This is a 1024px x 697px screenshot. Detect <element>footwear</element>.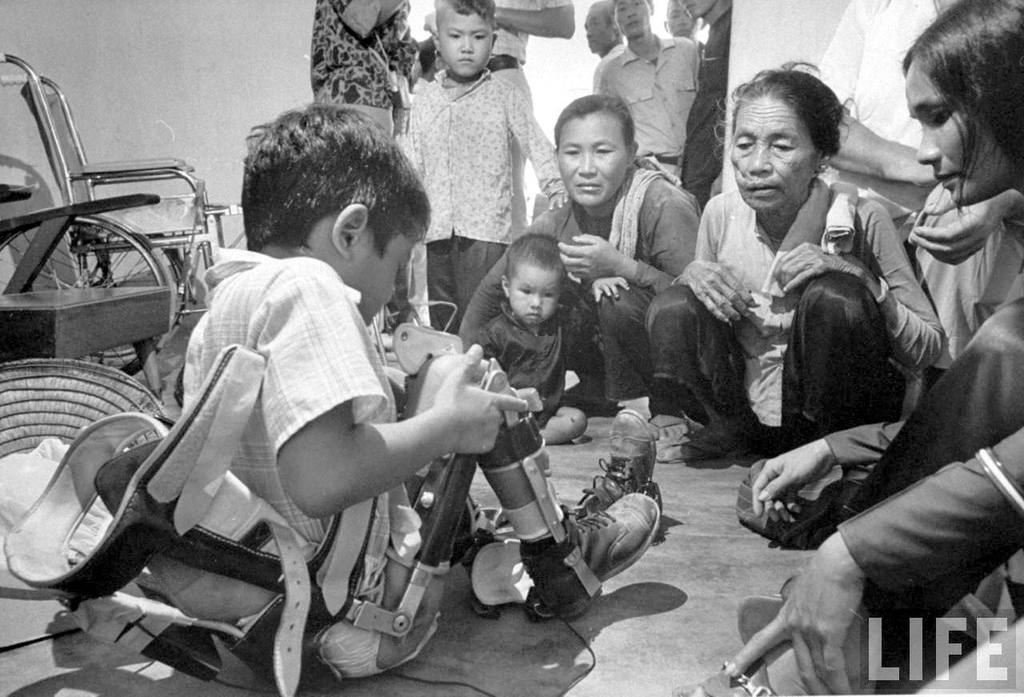
(x1=672, y1=655, x2=779, y2=696).
